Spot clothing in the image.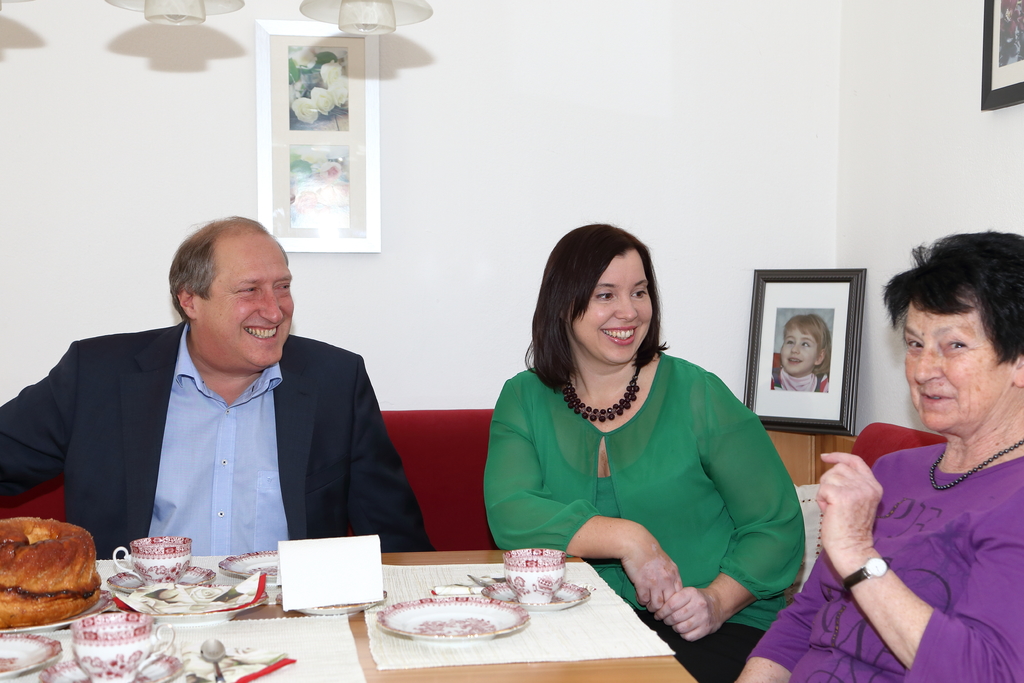
clothing found at 487 328 812 636.
